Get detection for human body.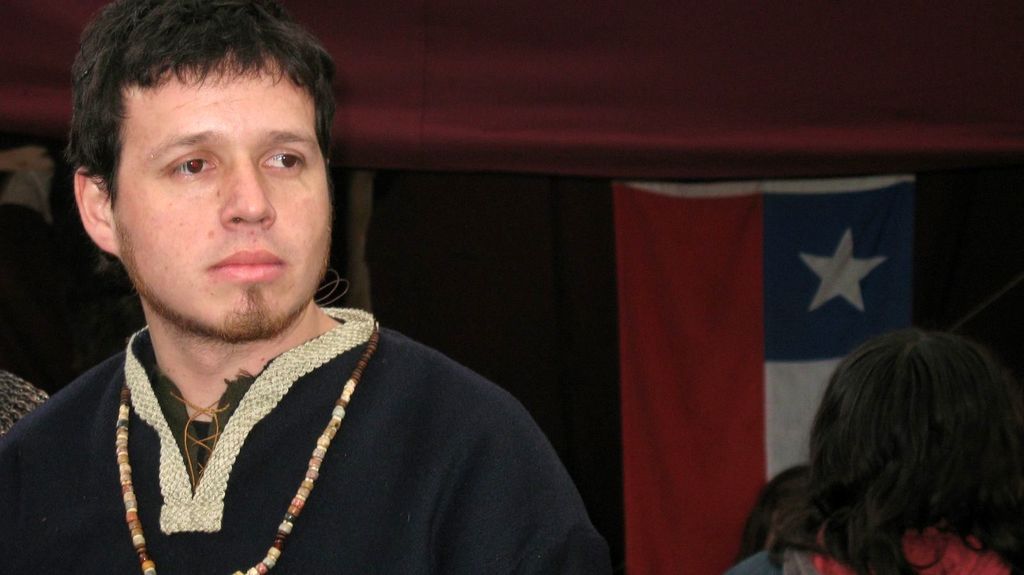
Detection: BBox(41, 79, 614, 561).
